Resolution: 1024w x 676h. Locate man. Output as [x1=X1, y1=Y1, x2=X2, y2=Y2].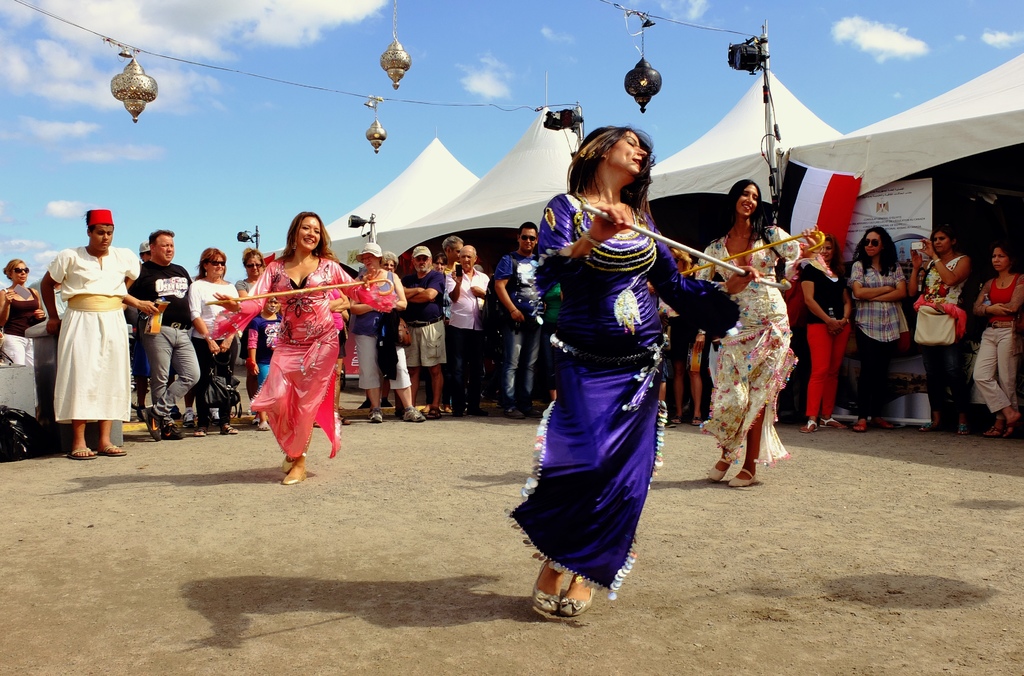
[x1=397, y1=245, x2=451, y2=420].
